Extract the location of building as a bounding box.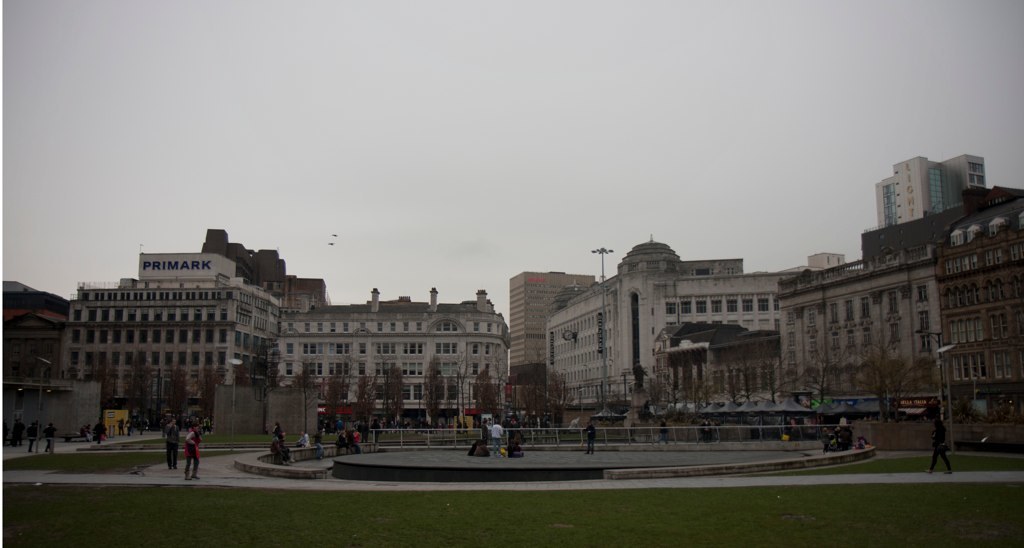
61:227:511:431.
